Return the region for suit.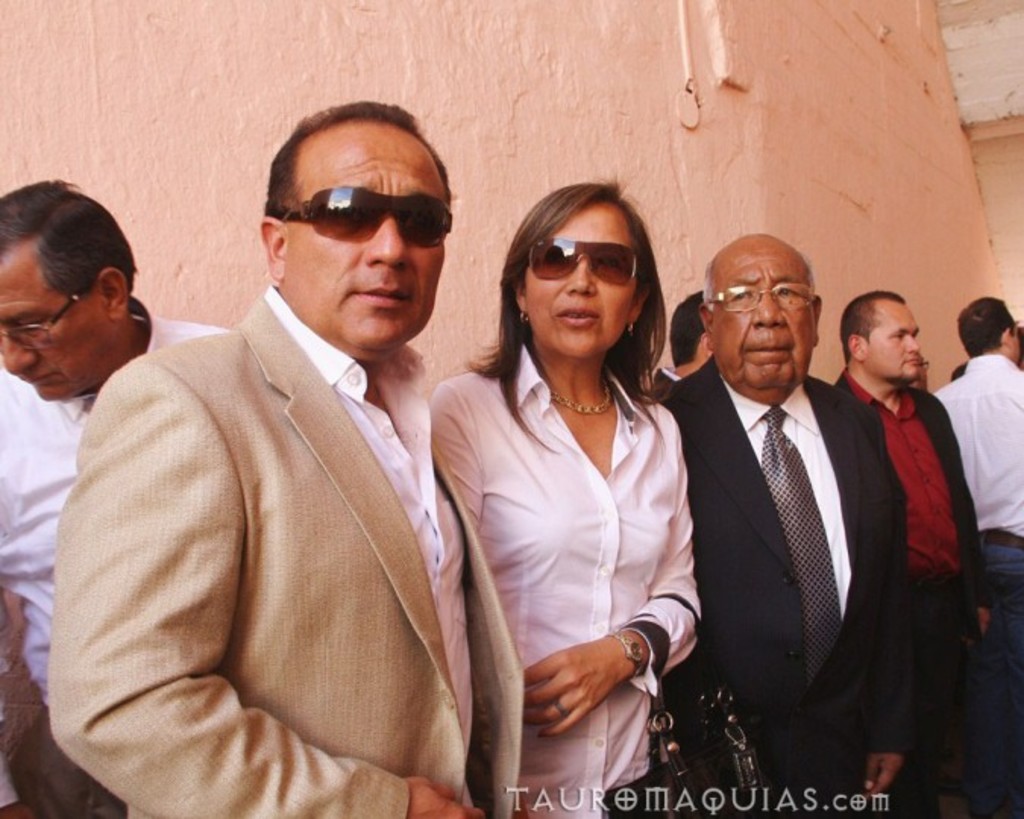
[left=648, top=362, right=675, bottom=402].
